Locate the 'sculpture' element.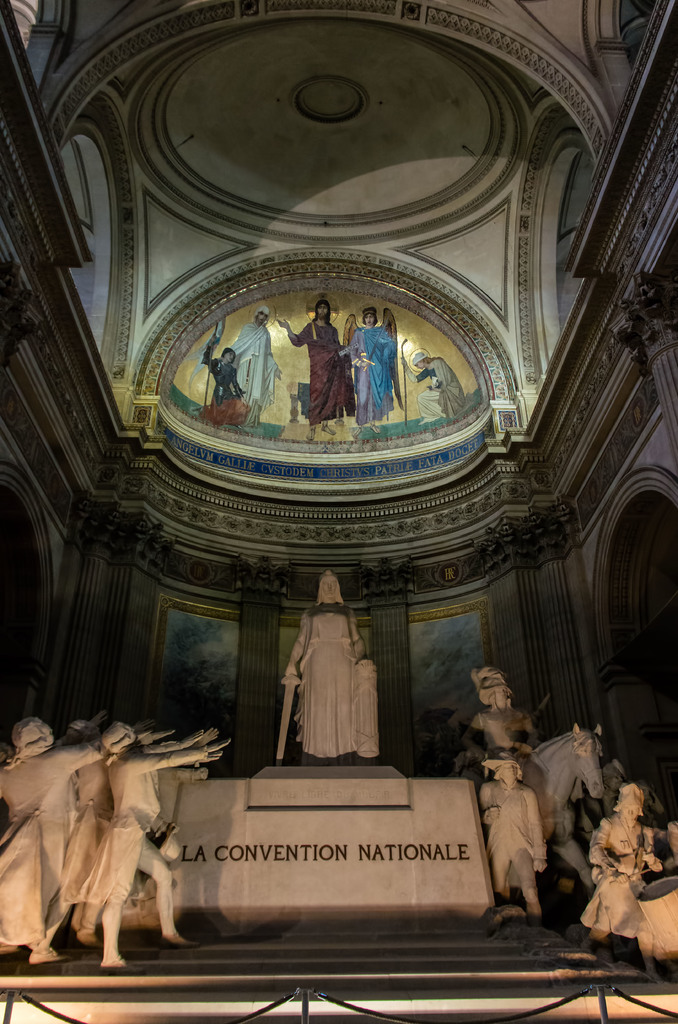
Element bbox: box=[0, 721, 124, 972].
